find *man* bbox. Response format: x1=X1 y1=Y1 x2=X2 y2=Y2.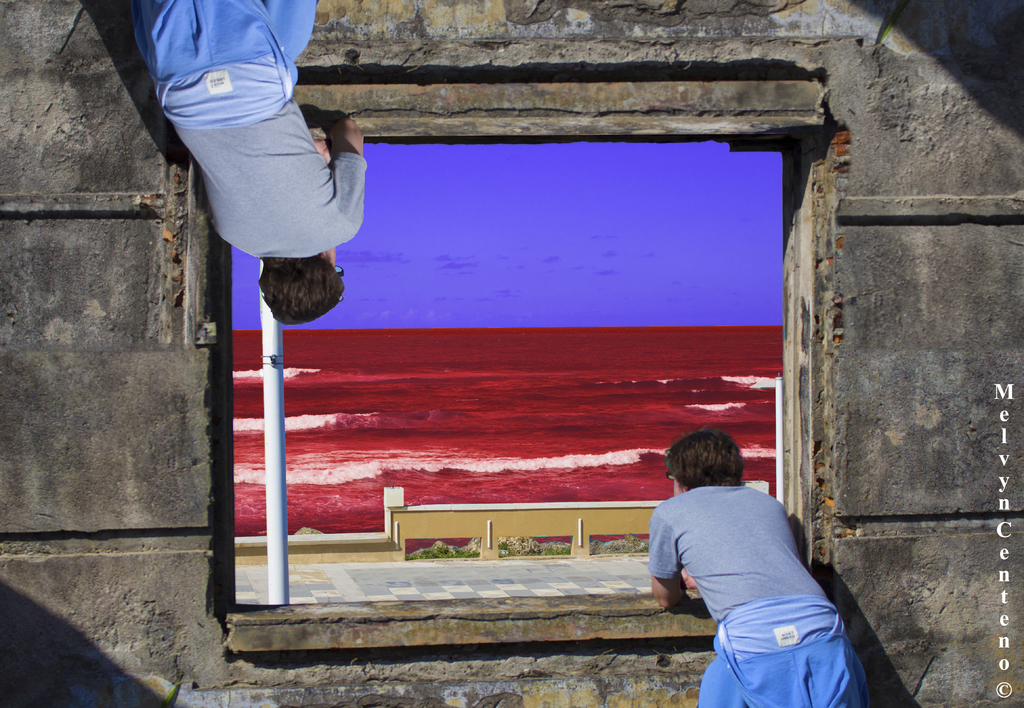
x1=134 y1=0 x2=371 y2=326.
